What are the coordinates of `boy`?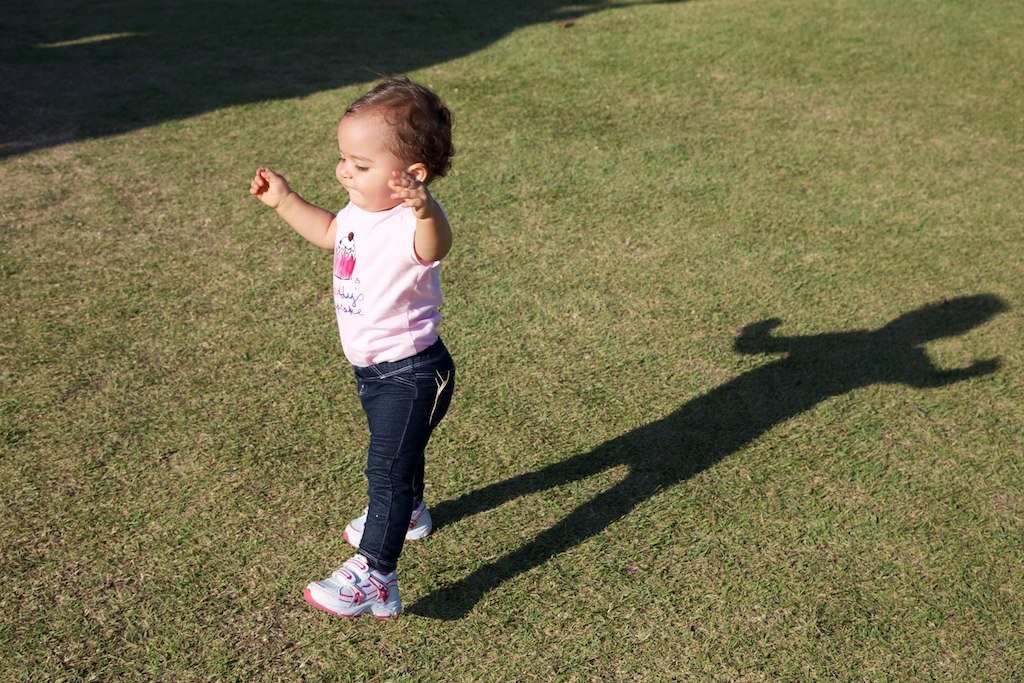
{"x1": 247, "y1": 75, "x2": 455, "y2": 621}.
